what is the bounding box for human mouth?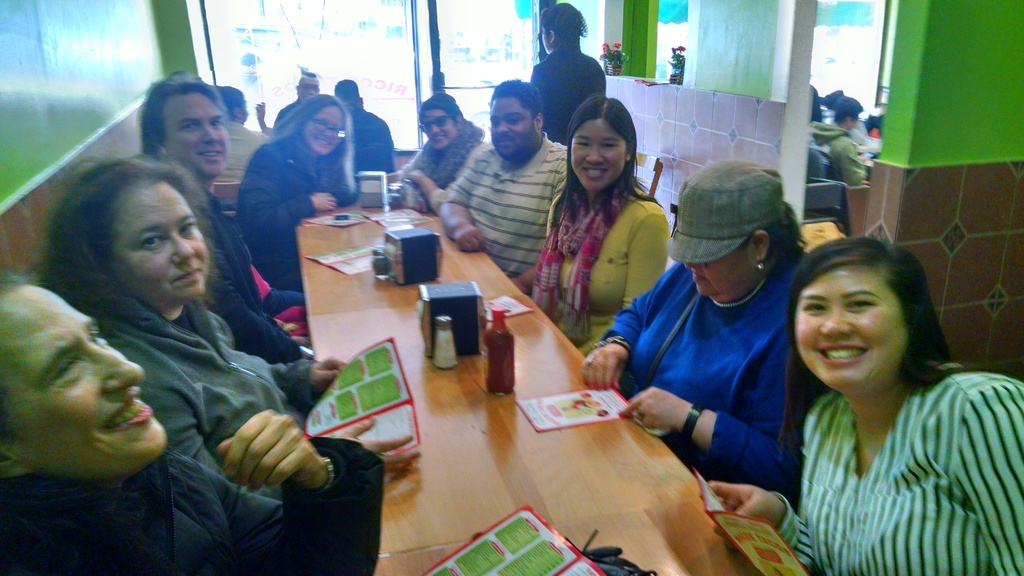
locate(691, 269, 707, 282).
